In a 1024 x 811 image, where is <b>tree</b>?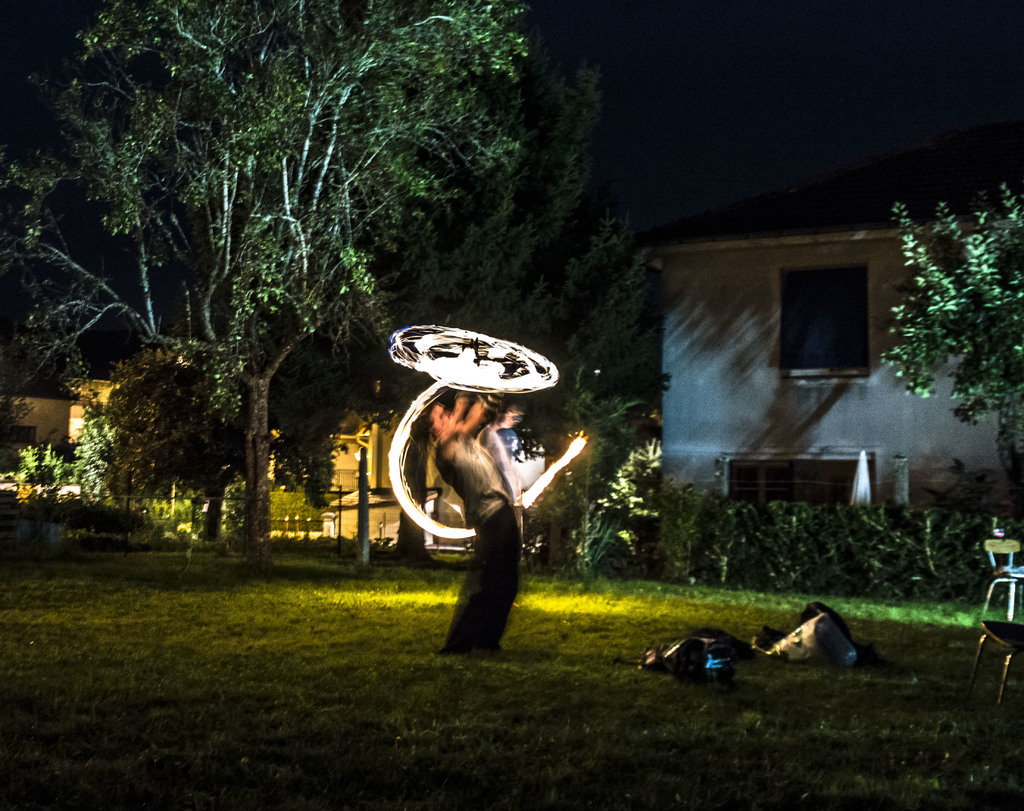
{"left": 893, "top": 145, "right": 1011, "bottom": 502}.
